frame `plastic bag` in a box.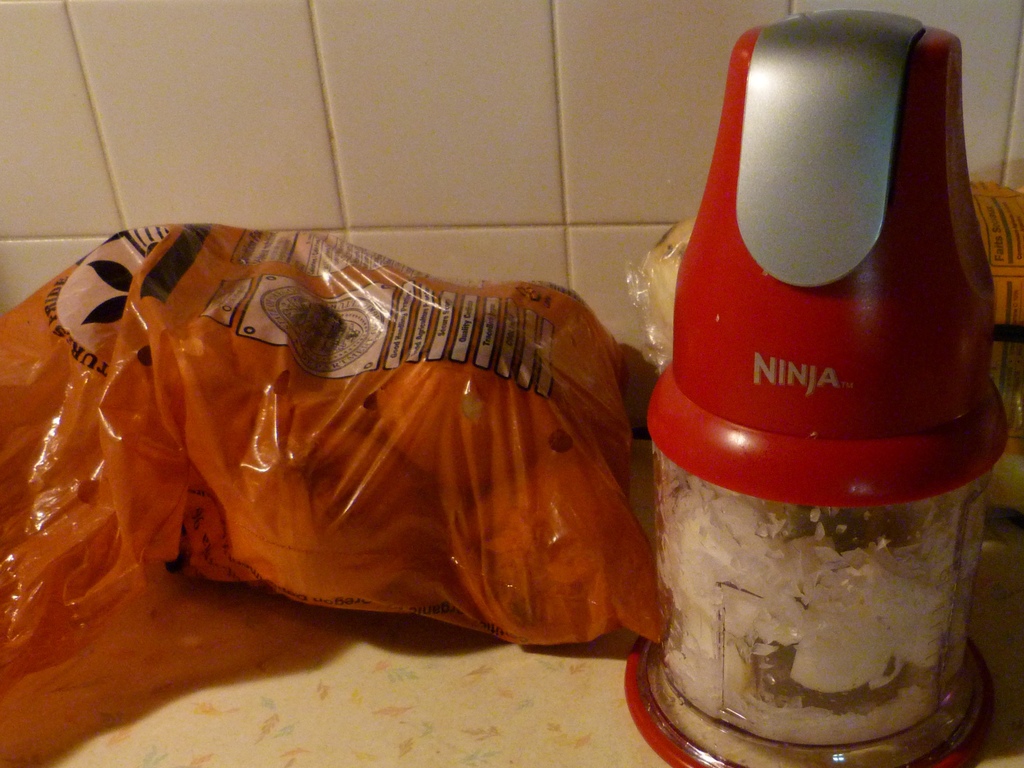
x1=0, y1=223, x2=666, y2=697.
